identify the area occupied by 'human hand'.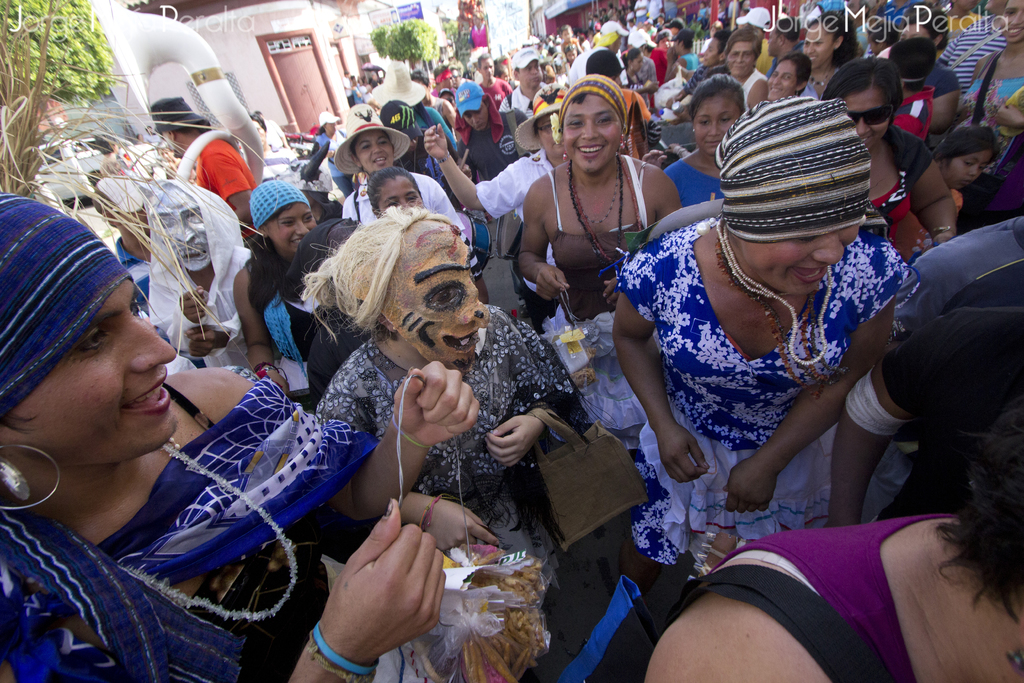
Area: pyautogui.locateOnScreen(422, 124, 452, 163).
